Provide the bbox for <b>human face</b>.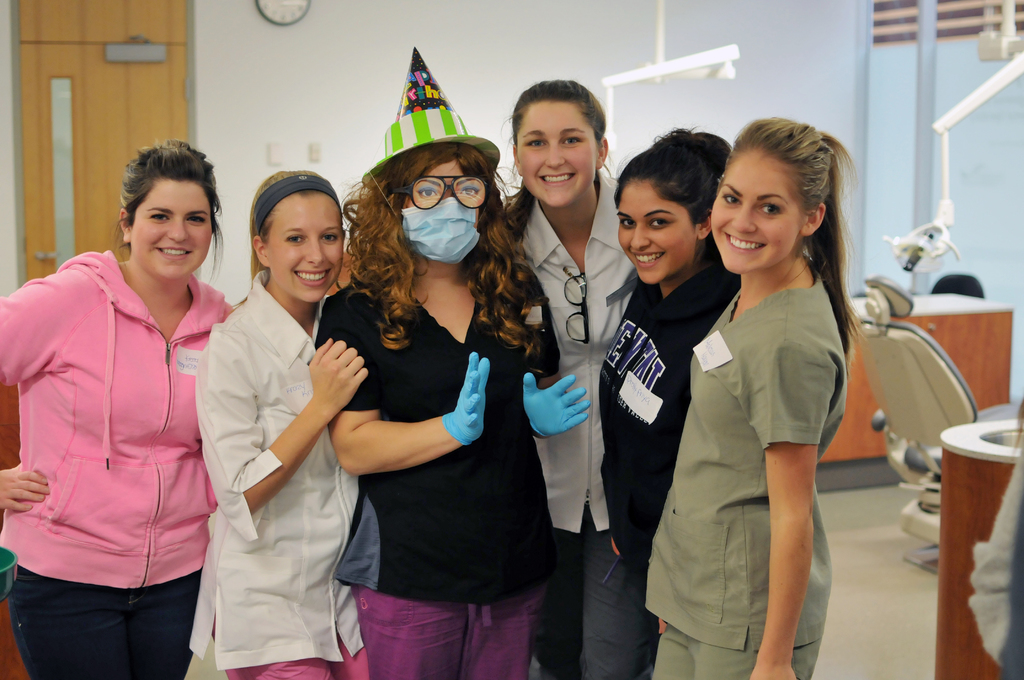
[left=267, top=197, right=346, bottom=306].
